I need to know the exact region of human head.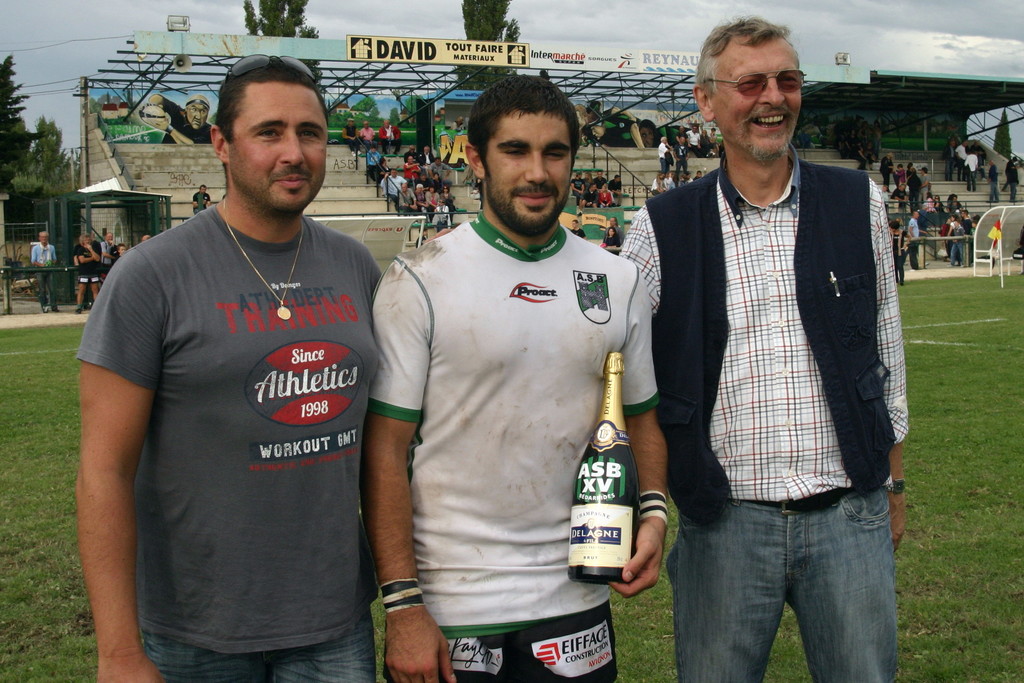
Region: l=200, t=53, r=332, b=203.
